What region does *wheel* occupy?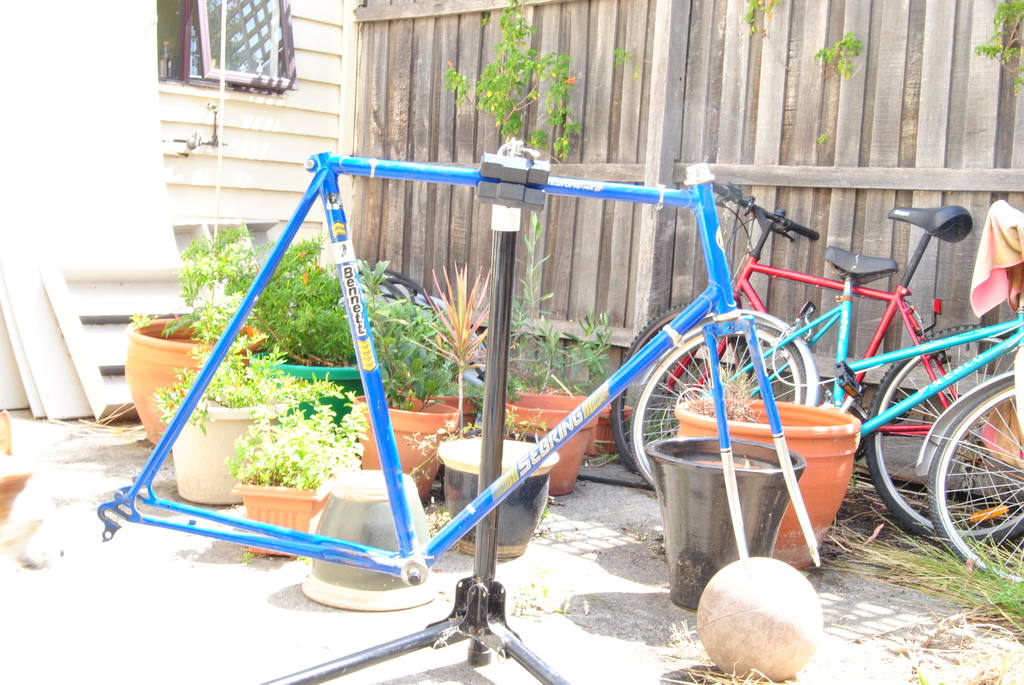
[868,319,1023,541].
